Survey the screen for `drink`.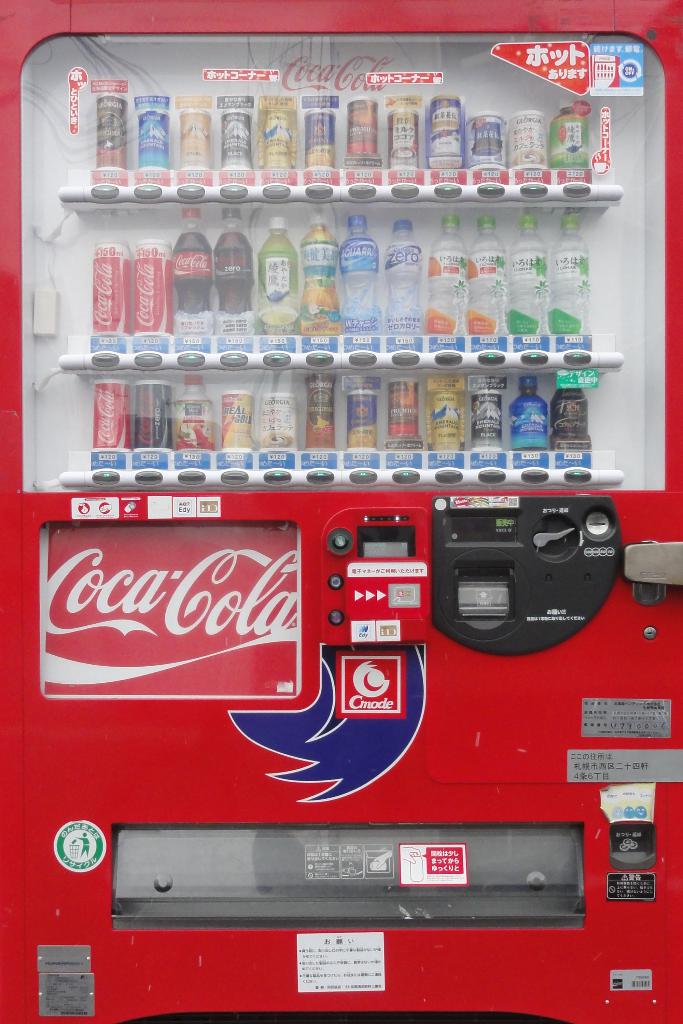
Survey found: [left=172, top=207, right=210, bottom=313].
